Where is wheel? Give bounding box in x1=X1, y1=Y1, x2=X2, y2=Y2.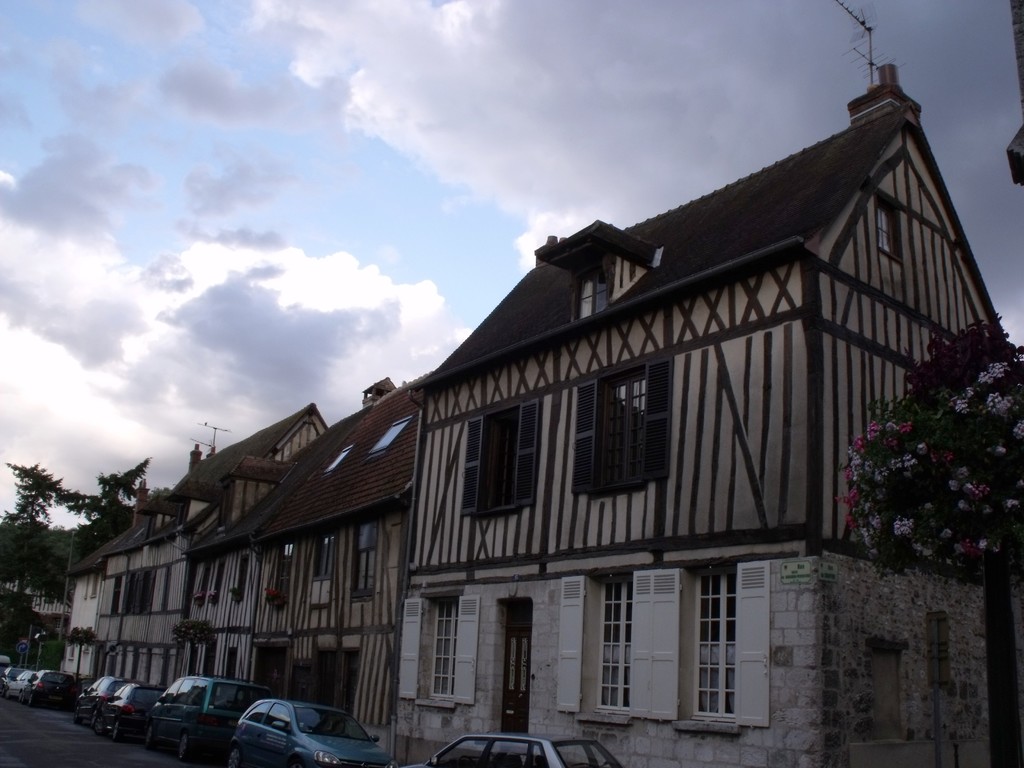
x1=224, y1=740, x2=244, y2=767.
